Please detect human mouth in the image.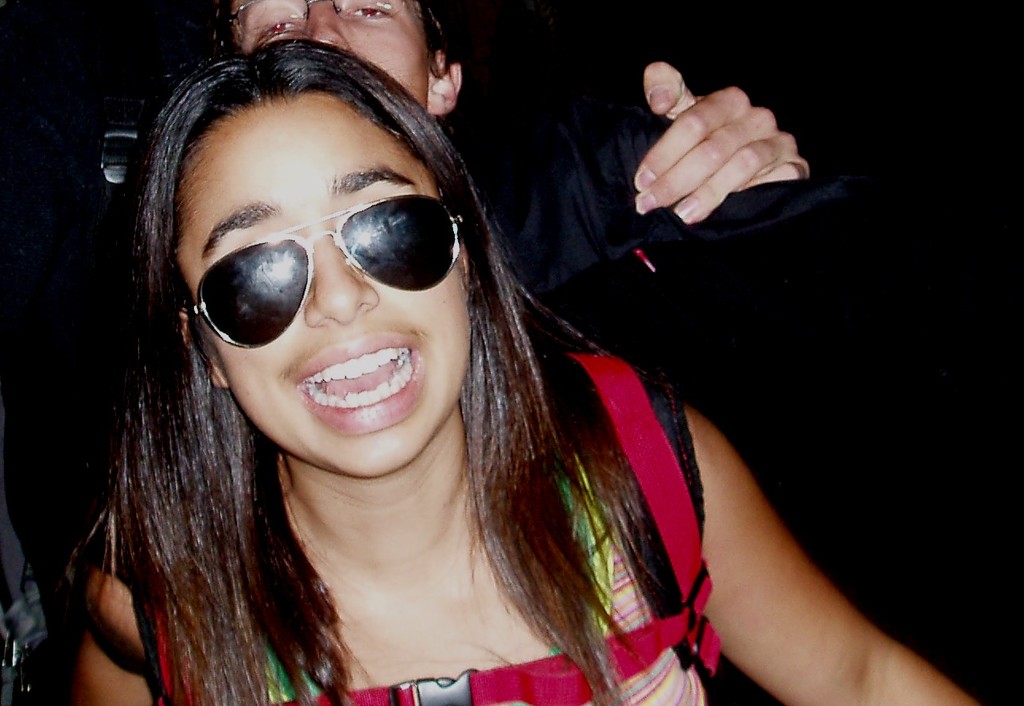
279/359/428/428.
